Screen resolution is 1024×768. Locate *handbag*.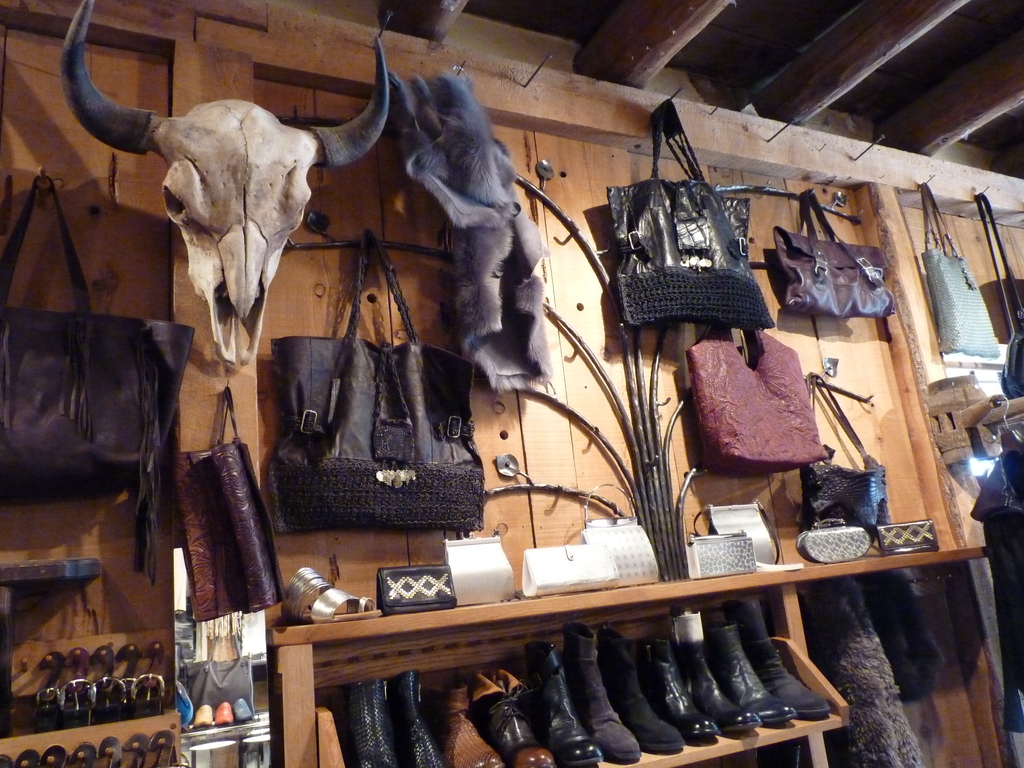
689/498/783/568.
